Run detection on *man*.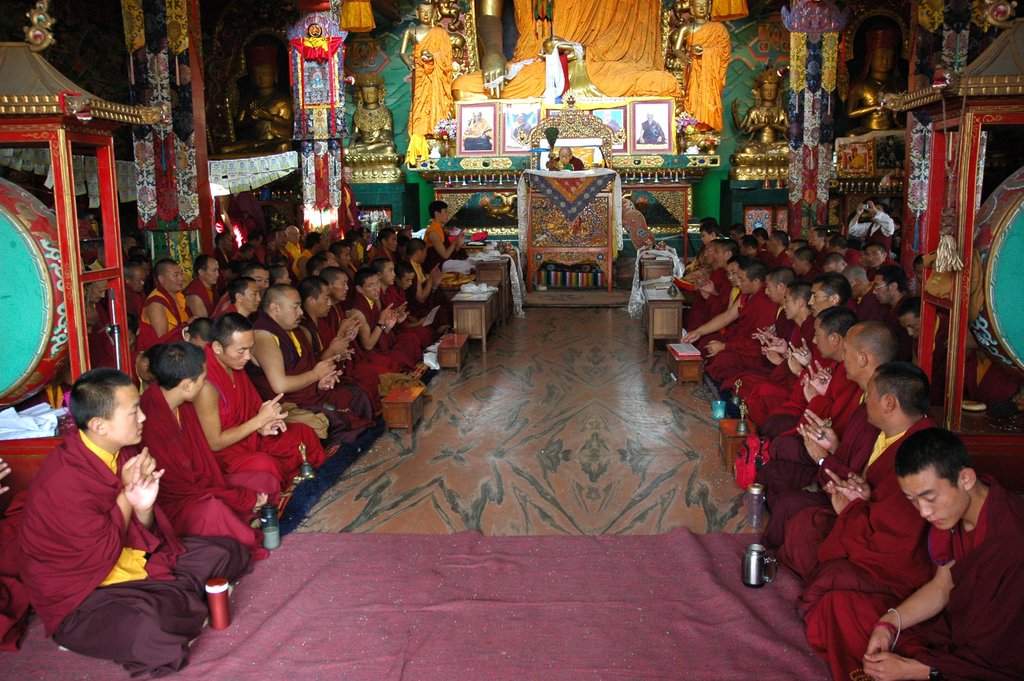
Result: BBox(730, 68, 794, 154).
